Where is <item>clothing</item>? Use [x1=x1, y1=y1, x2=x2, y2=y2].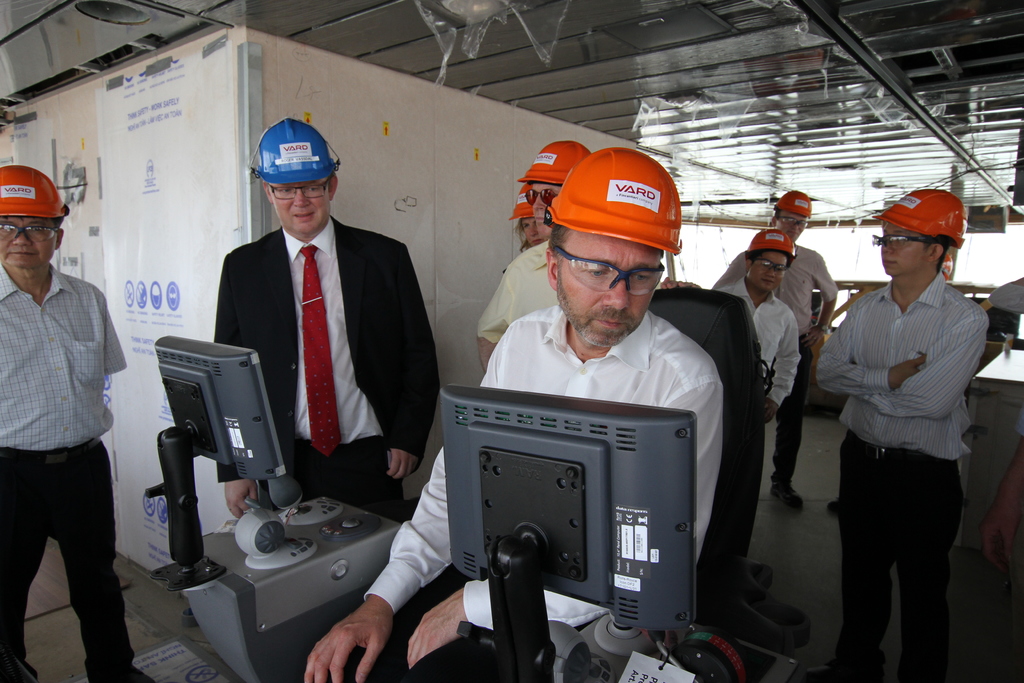
[x1=480, y1=236, x2=561, y2=343].
